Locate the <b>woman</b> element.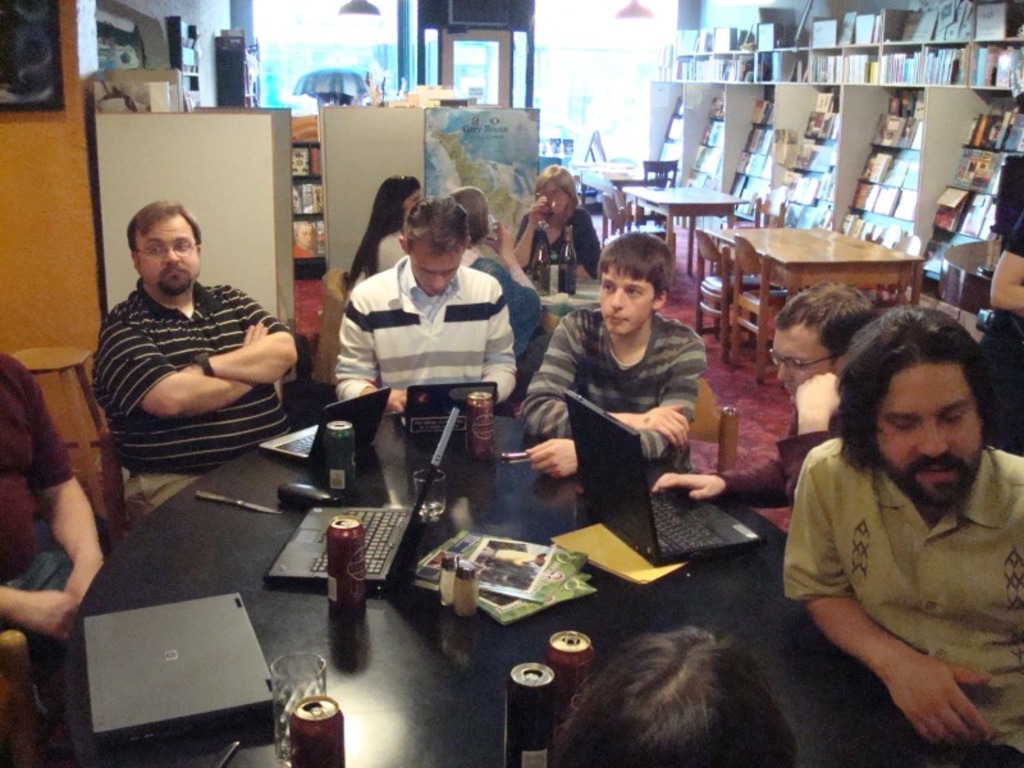
Element bbox: bbox=(340, 179, 422, 291).
